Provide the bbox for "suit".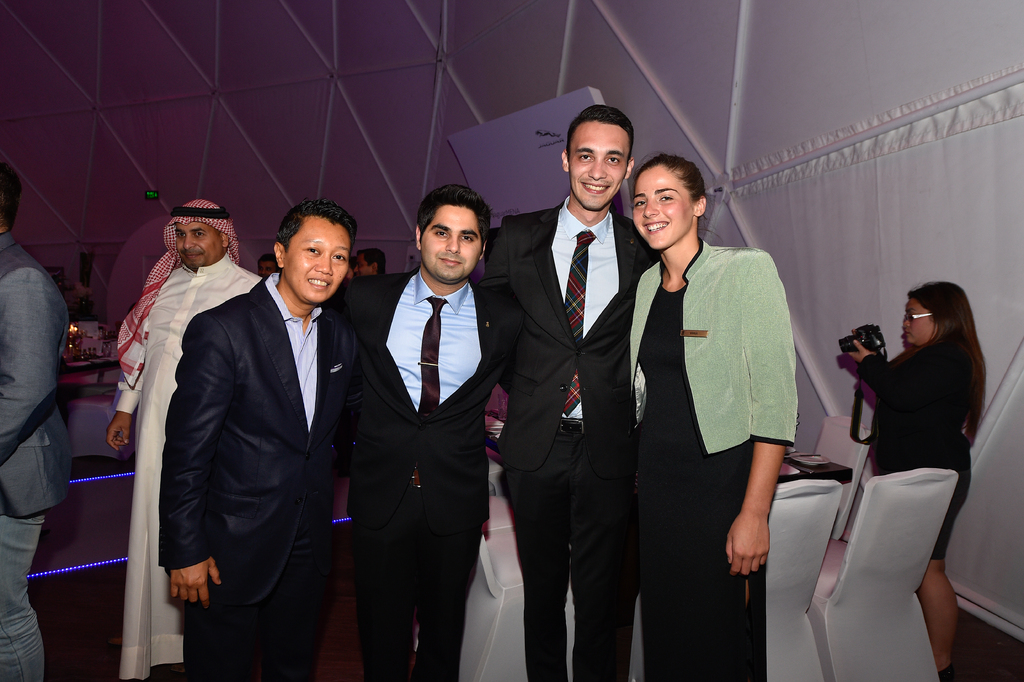
[491,88,657,665].
